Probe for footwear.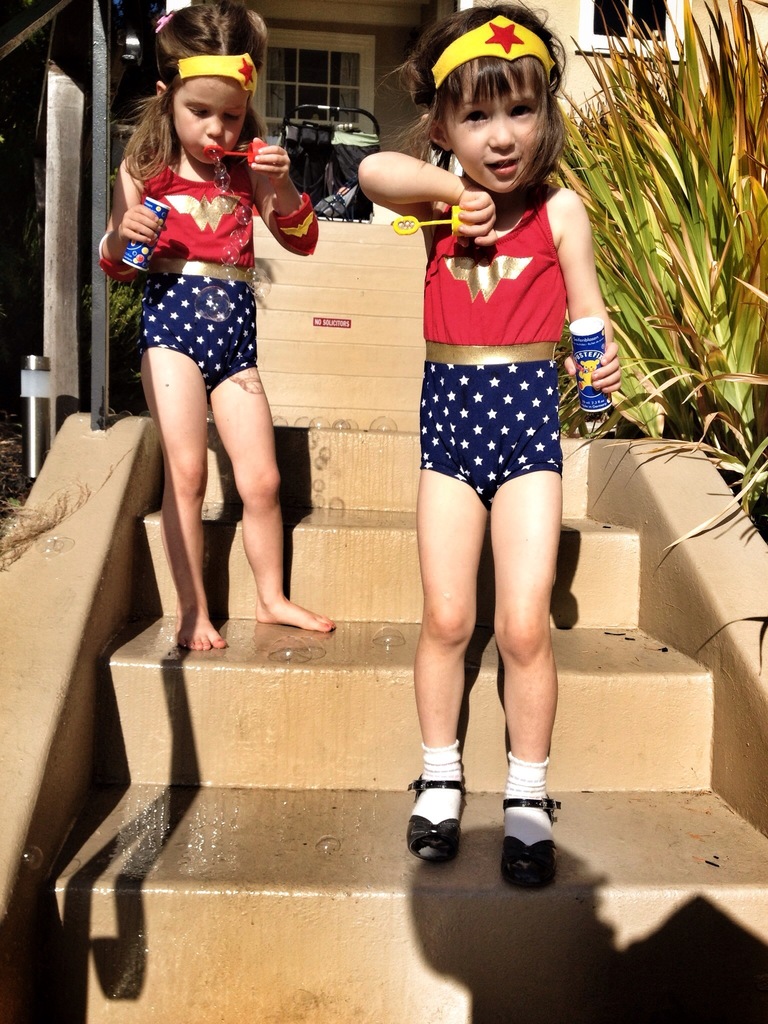
Probe result: left=510, top=770, right=570, bottom=885.
